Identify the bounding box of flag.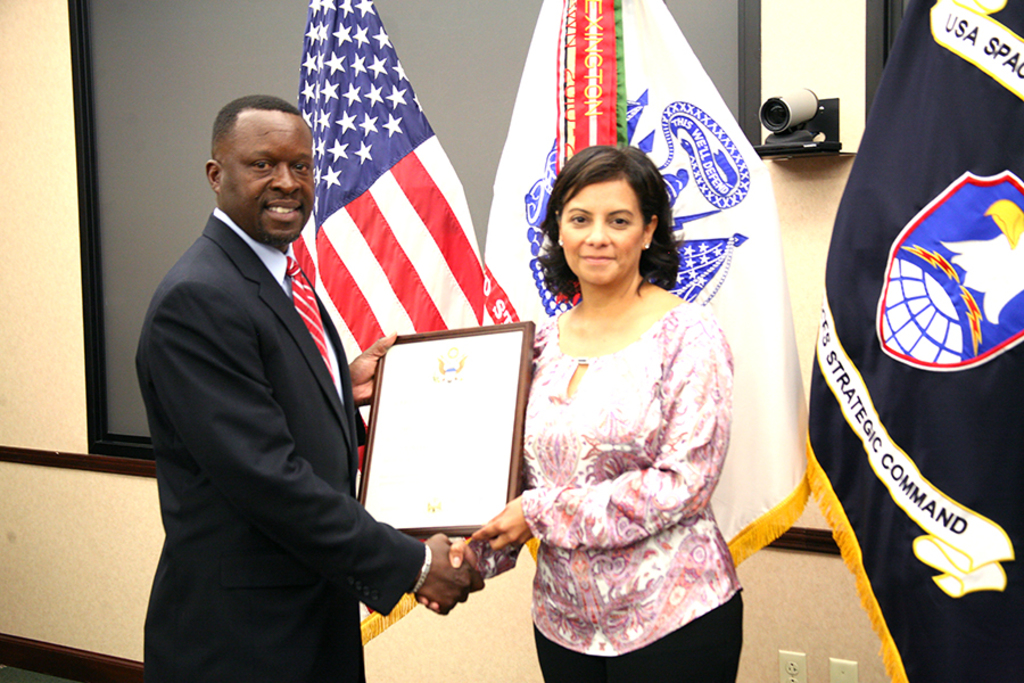
select_region(279, 0, 531, 453).
